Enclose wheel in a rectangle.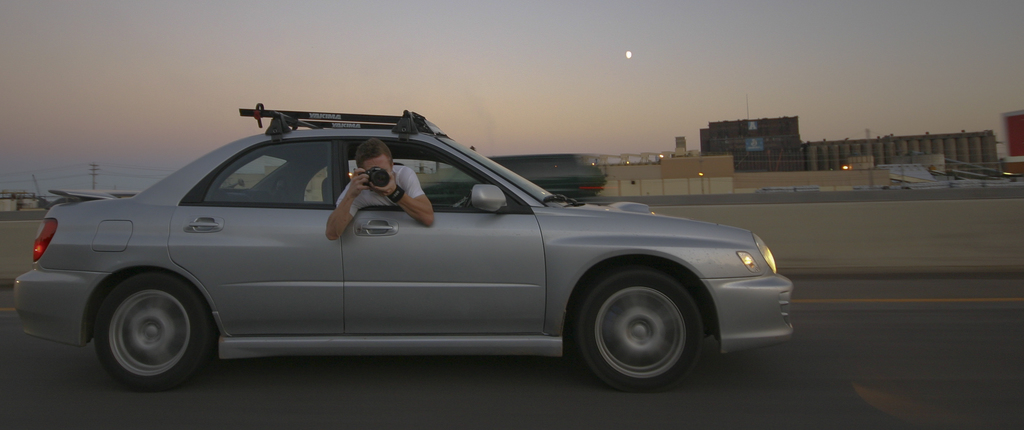
(572, 267, 710, 393).
